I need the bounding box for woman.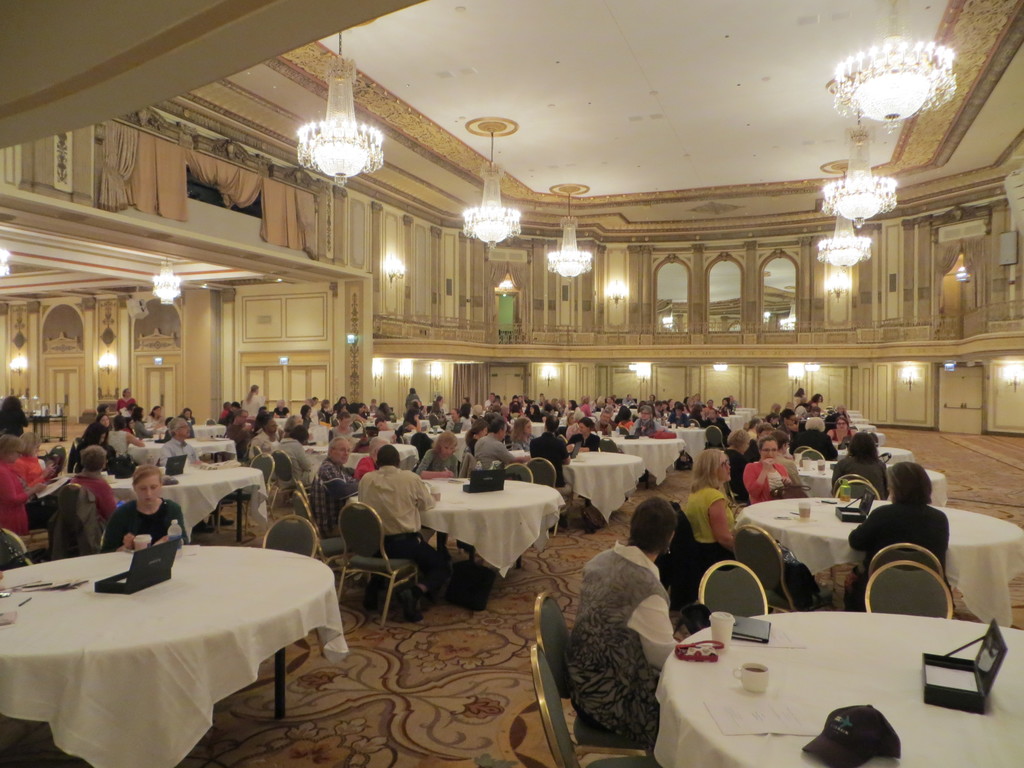
Here it is: 661,404,669,415.
